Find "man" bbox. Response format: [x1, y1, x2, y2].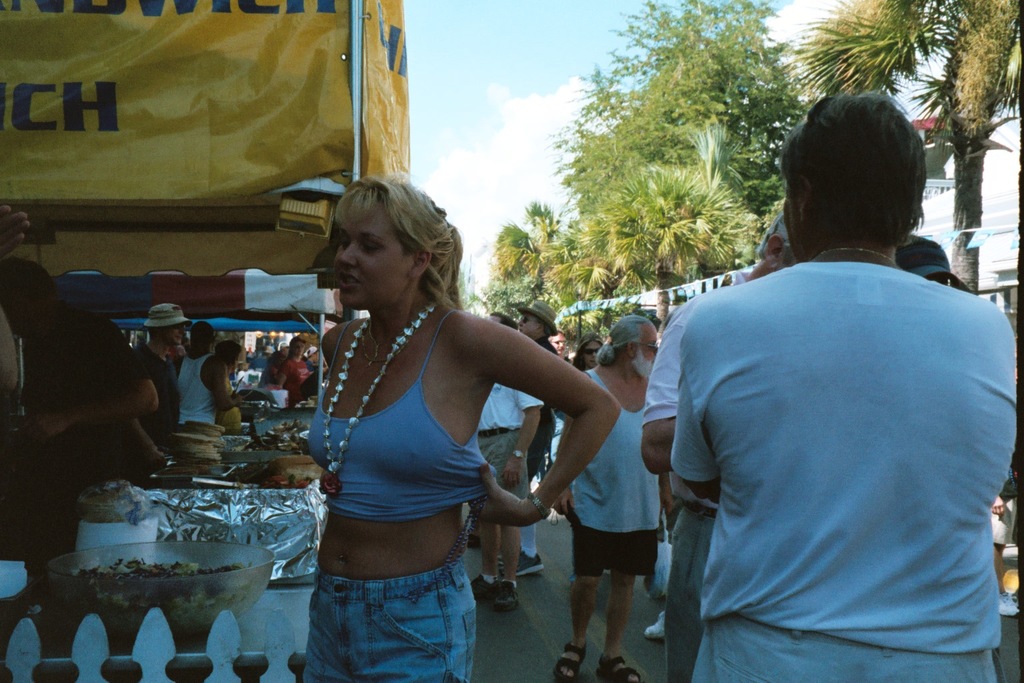
[7, 249, 165, 548].
